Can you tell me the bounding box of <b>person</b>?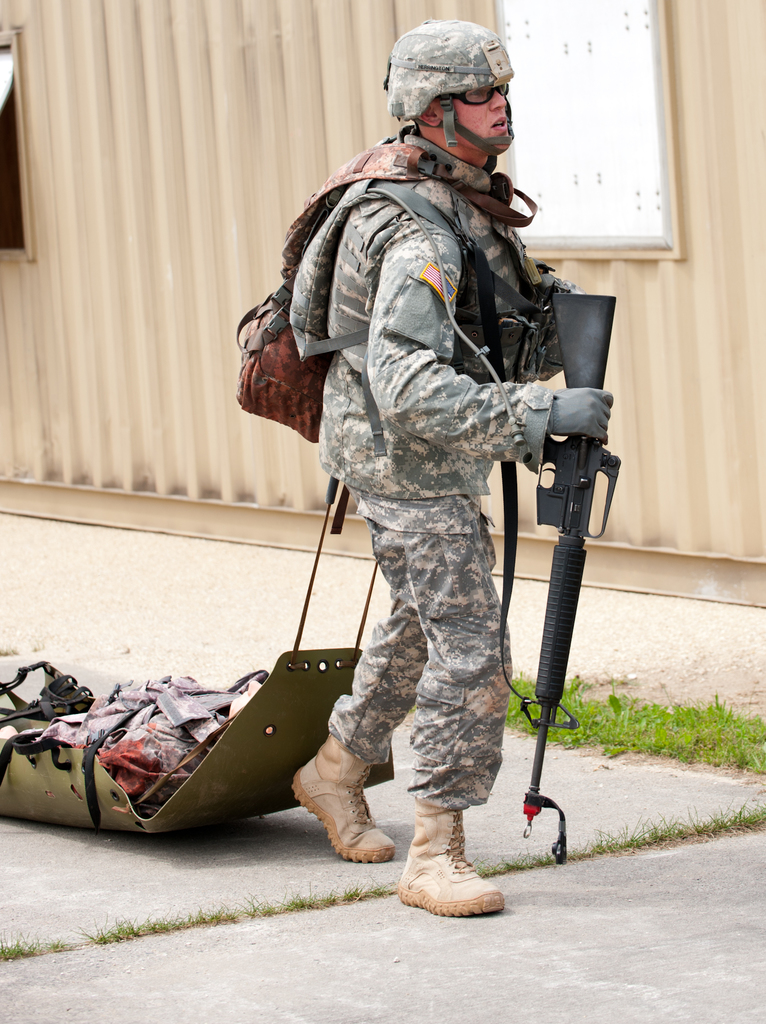
pyautogui.locateOnScreen(263, 64, 607, 938).
